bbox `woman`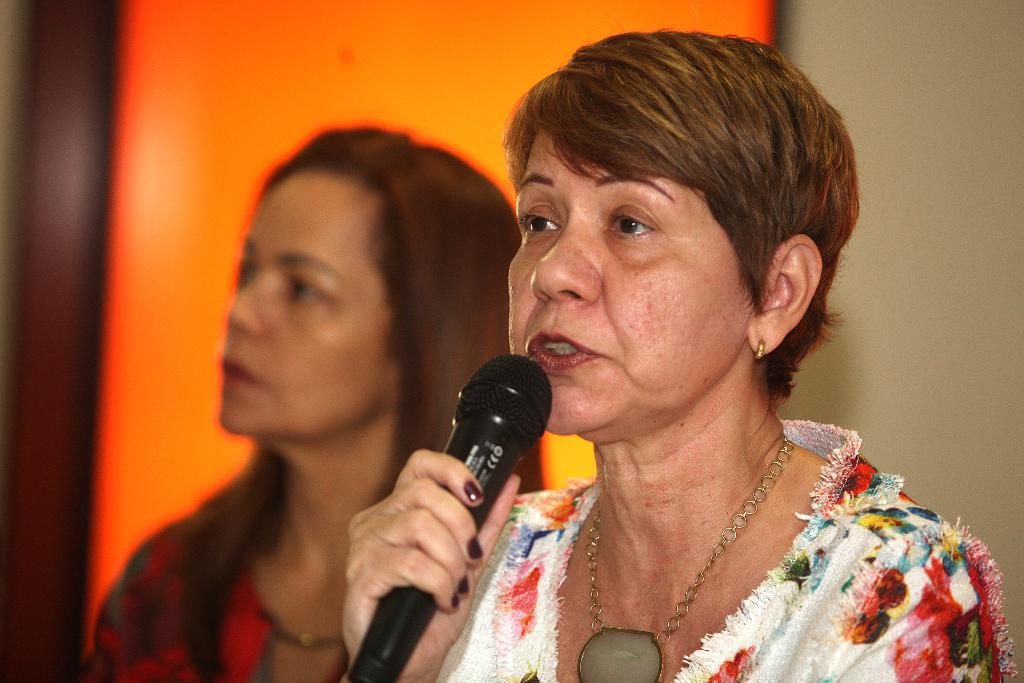
box=[77, 130, 541, 682]
